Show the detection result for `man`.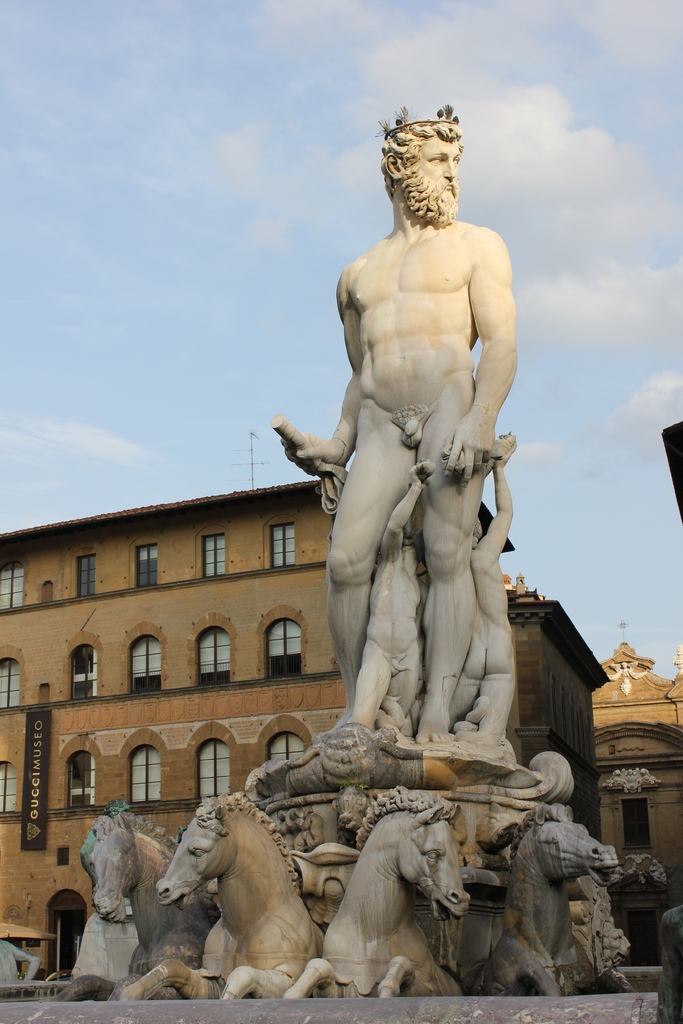
bbox=[357, 476, 423, 728].
